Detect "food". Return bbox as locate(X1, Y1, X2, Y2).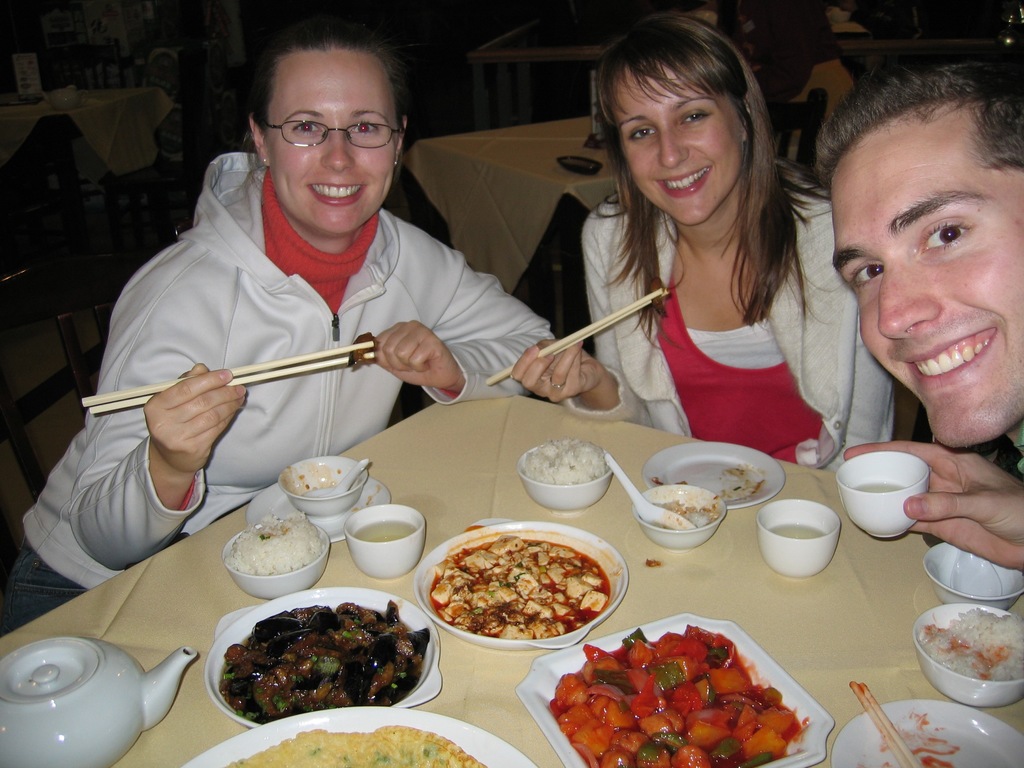
locate(567, 623, 788, 762).
